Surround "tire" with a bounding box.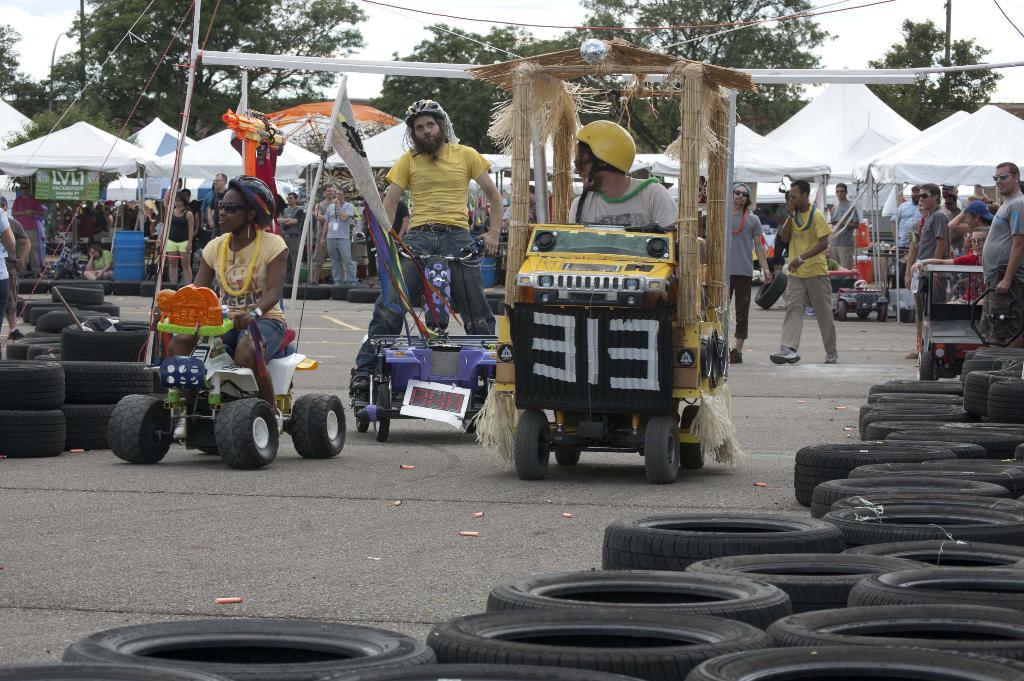
pyautogui.locateOnScreen(52, 283, 102, 303).
